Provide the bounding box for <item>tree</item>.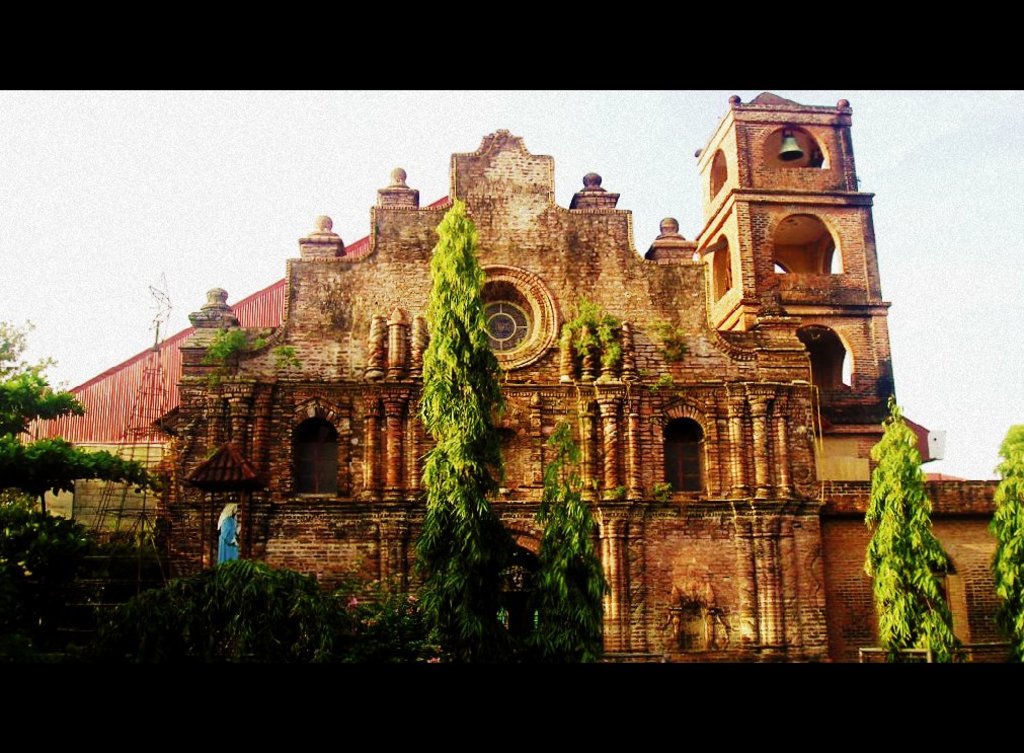
0 312 158 636.
